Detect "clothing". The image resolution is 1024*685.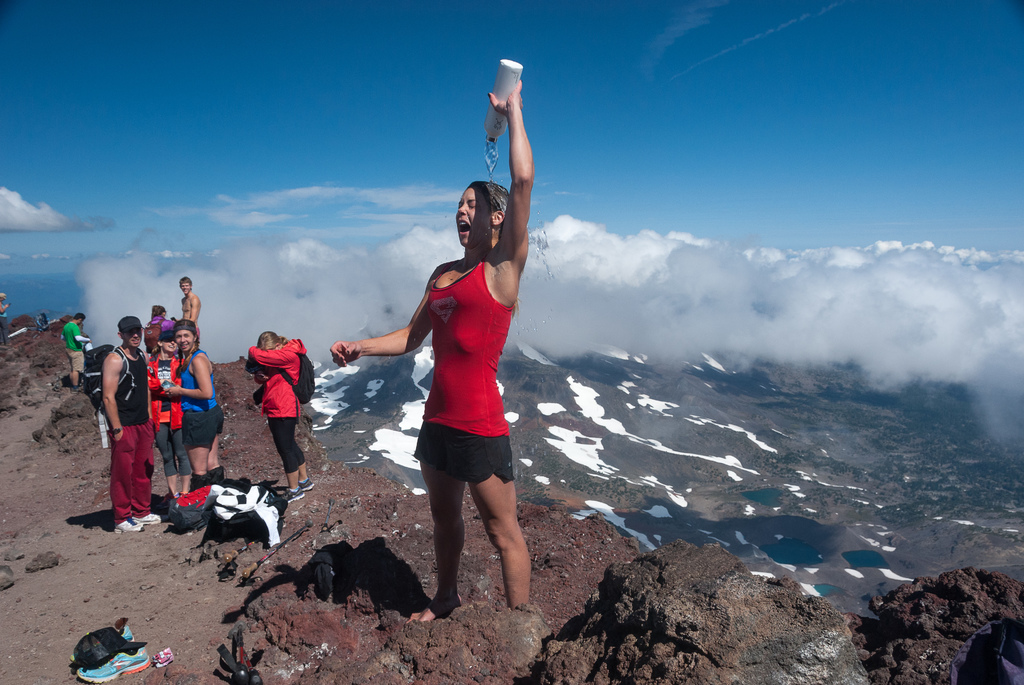
[left=148, top=354, right=196, bottom=482].
